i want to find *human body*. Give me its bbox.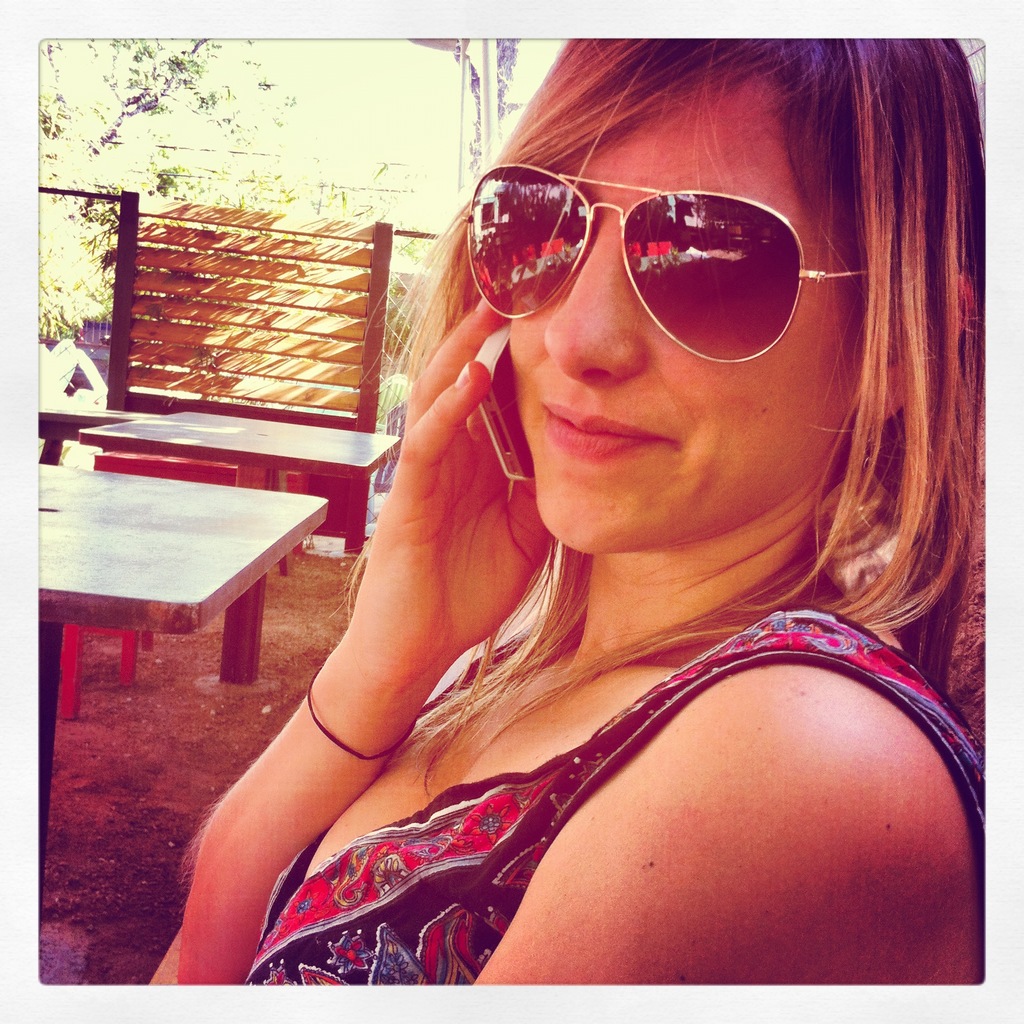
region(141, 36, 993, 985).
